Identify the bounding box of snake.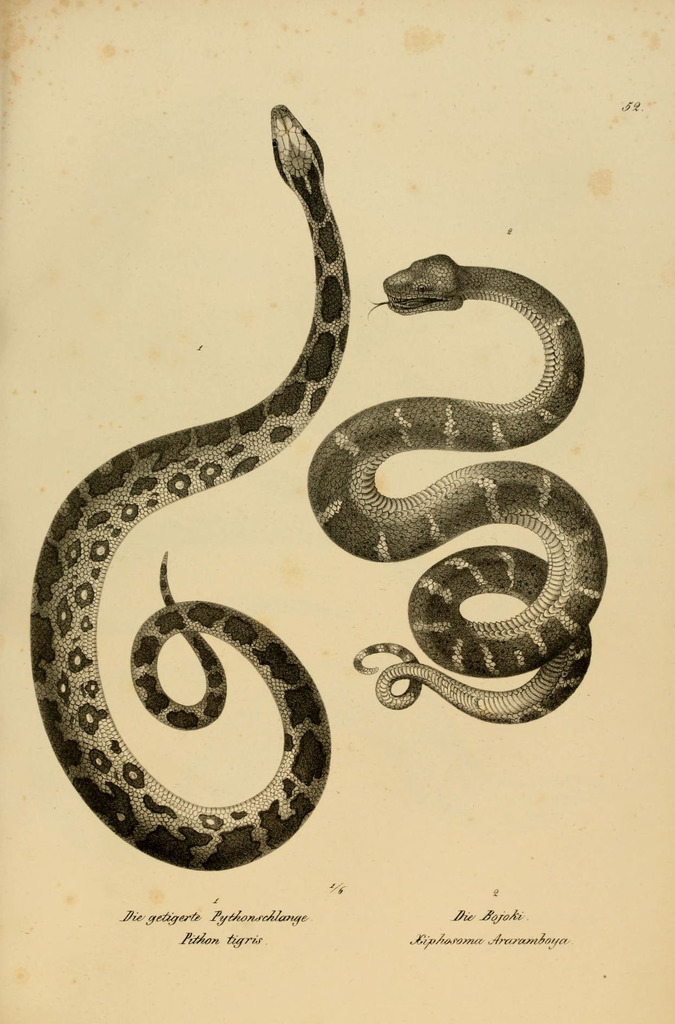
(x1=310, y1=255, x2=604, y2=722).
